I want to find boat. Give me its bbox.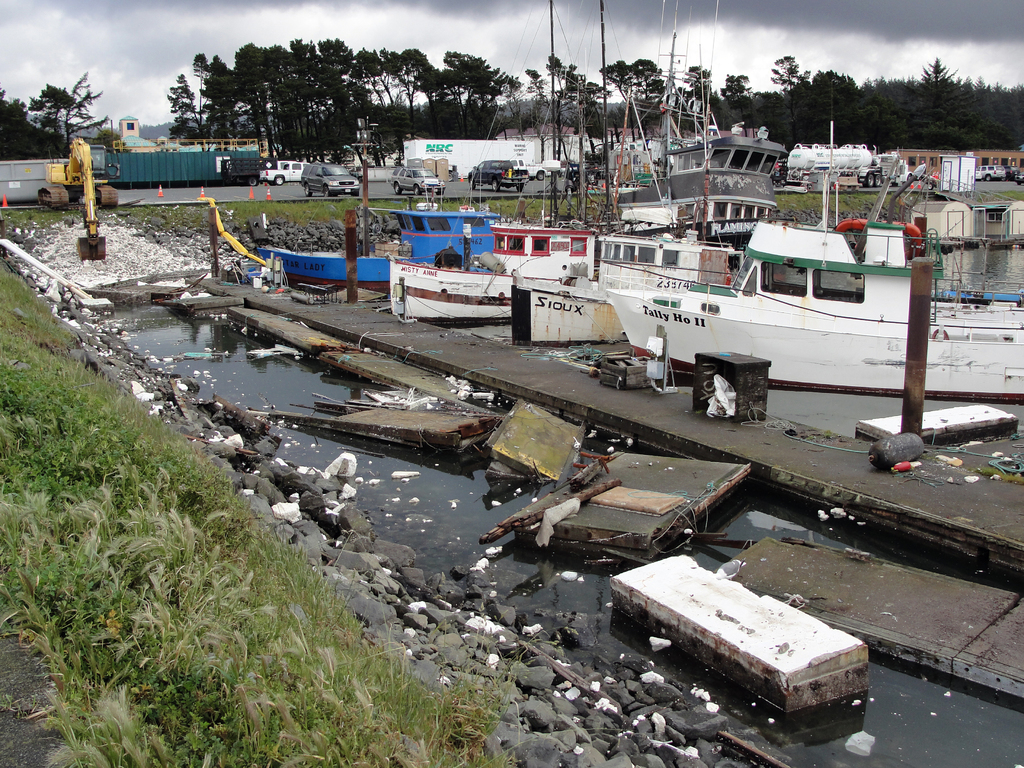
(left=514, top=273, right=625, bottom=341).
